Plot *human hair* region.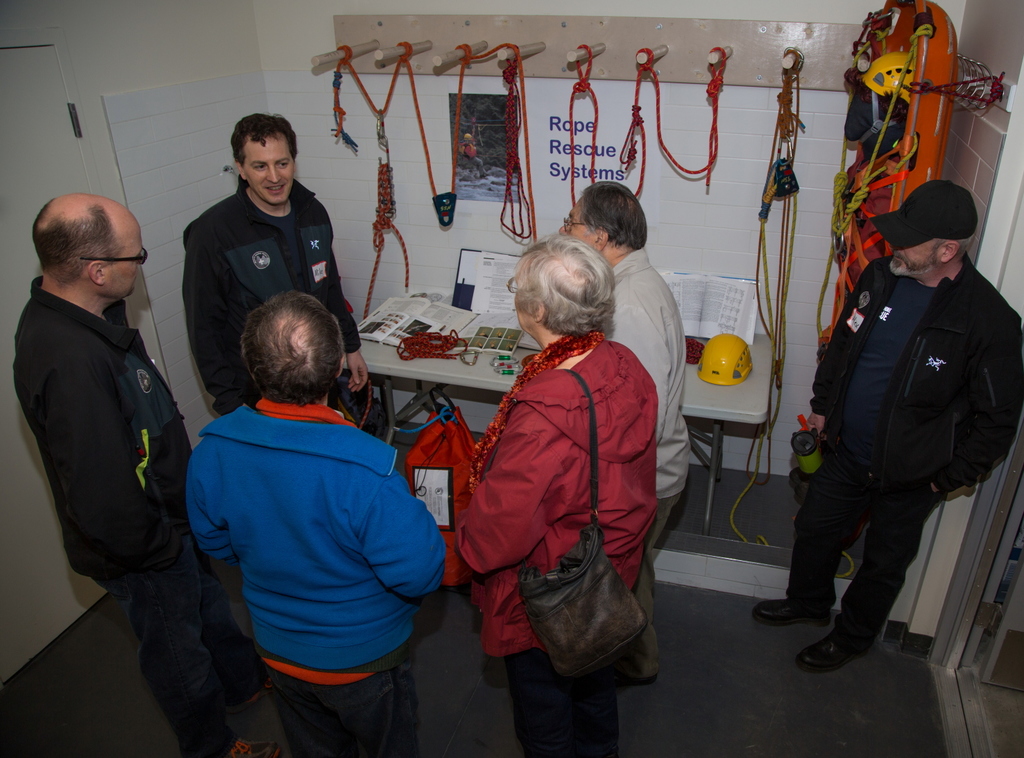
Plotted at 511 219 590 349.
